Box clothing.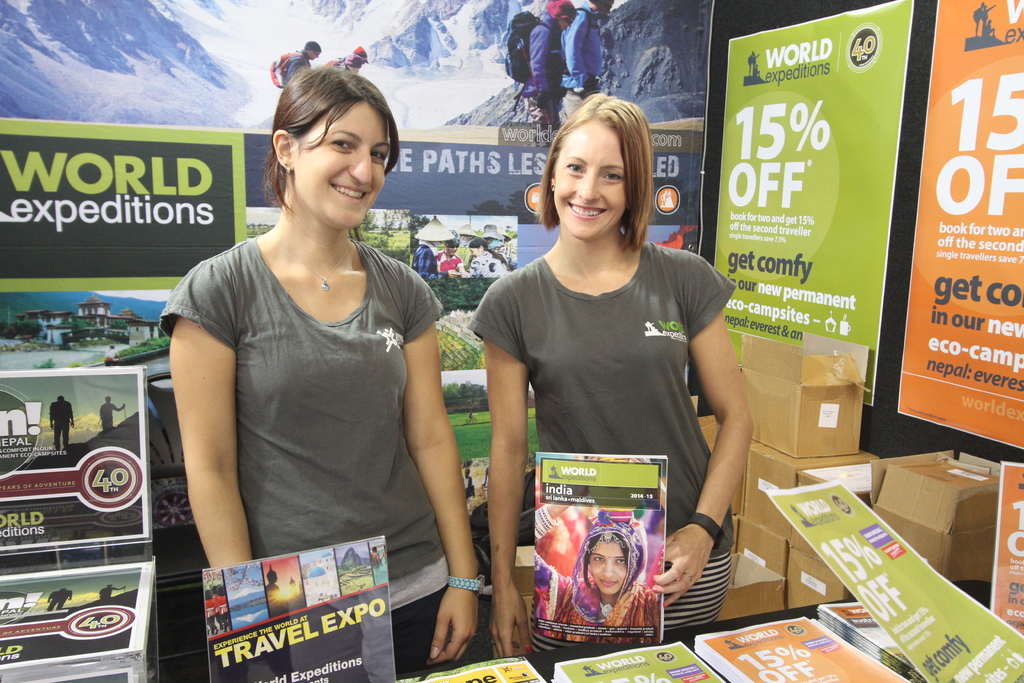
locate(156, 231, 477, 673).
